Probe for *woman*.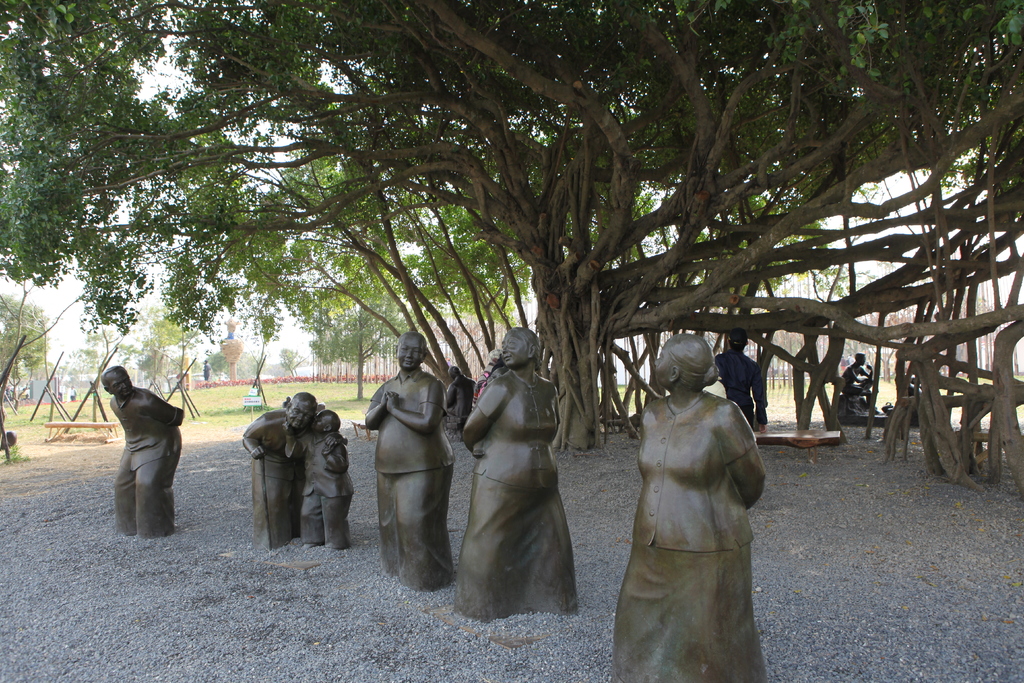
Probe result: 454,330,583,616.
